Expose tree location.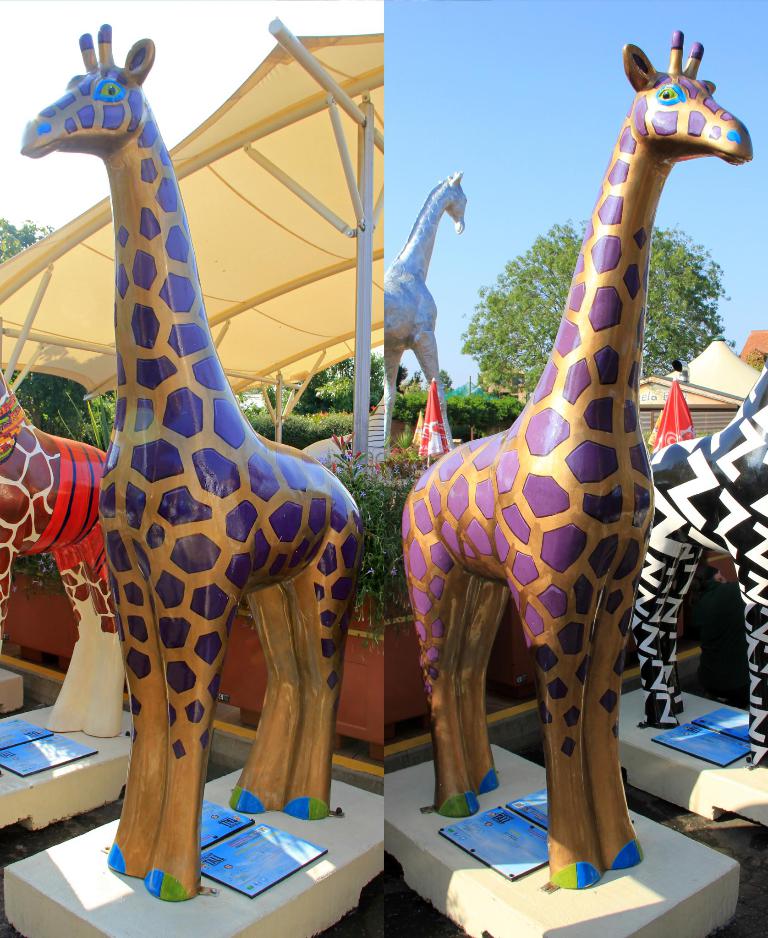
Exposed at 463 218 733 398.
